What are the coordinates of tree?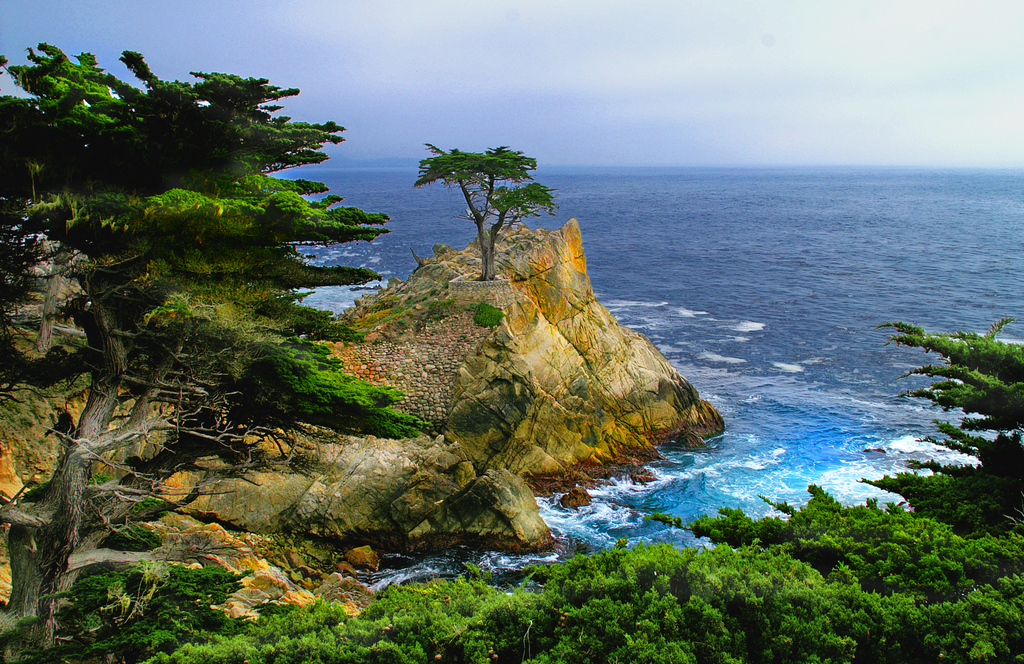
0/28/445/659.
